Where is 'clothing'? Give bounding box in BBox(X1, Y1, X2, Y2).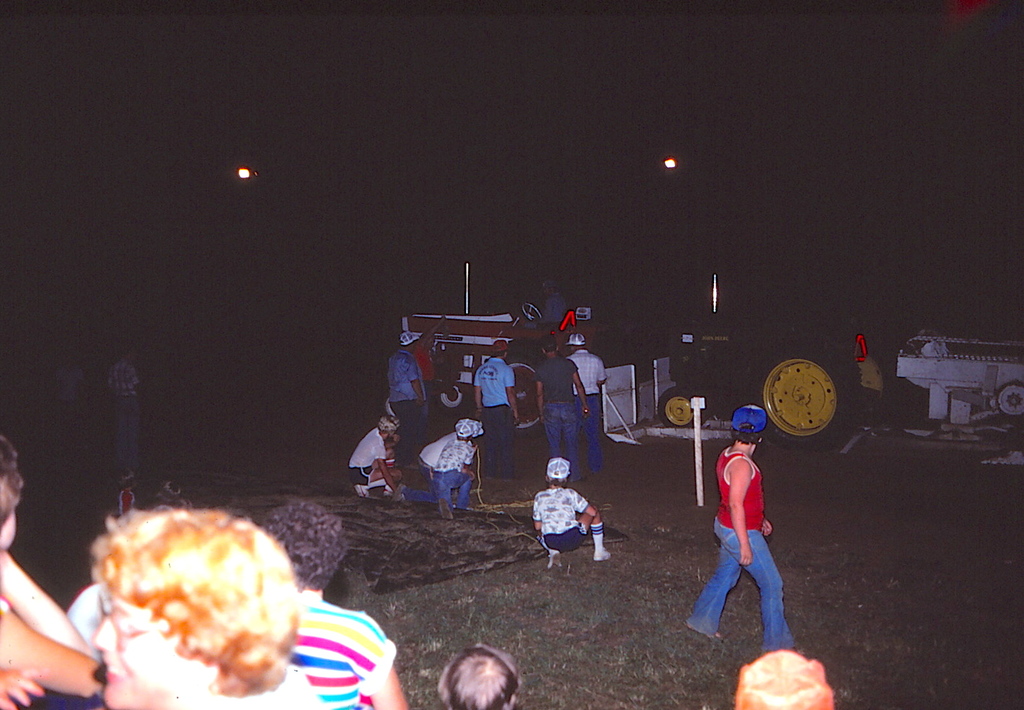
BBox(387, 349, 416, 457).
